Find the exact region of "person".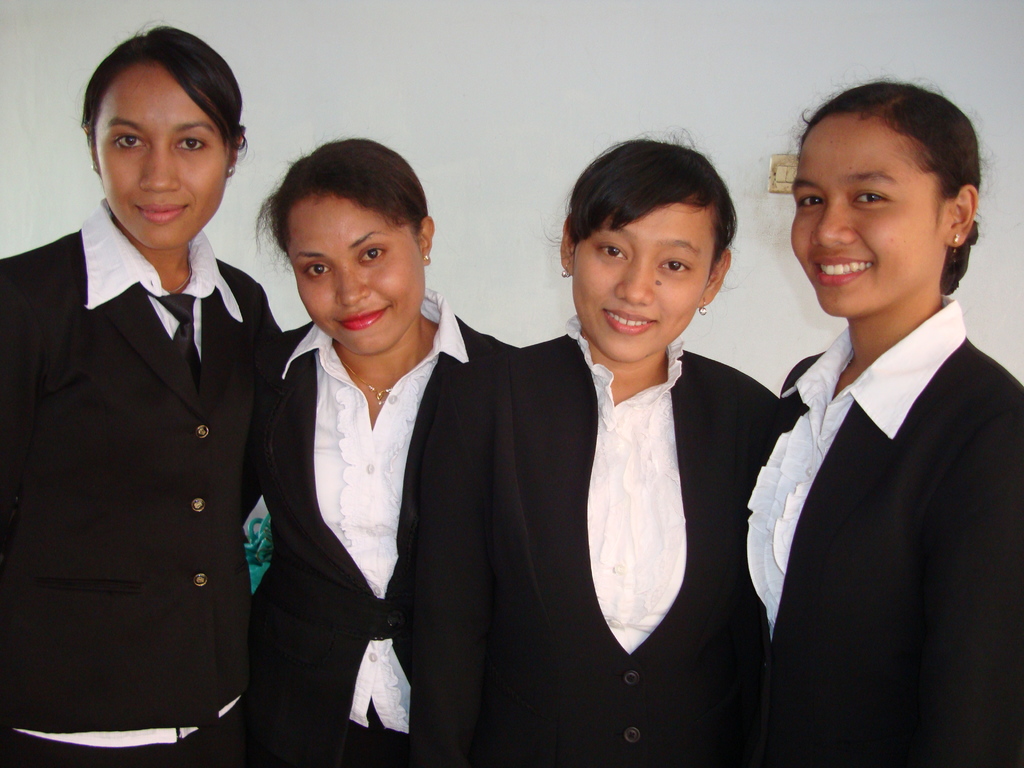
Exact region: <box>483,121,787,767</box>.
